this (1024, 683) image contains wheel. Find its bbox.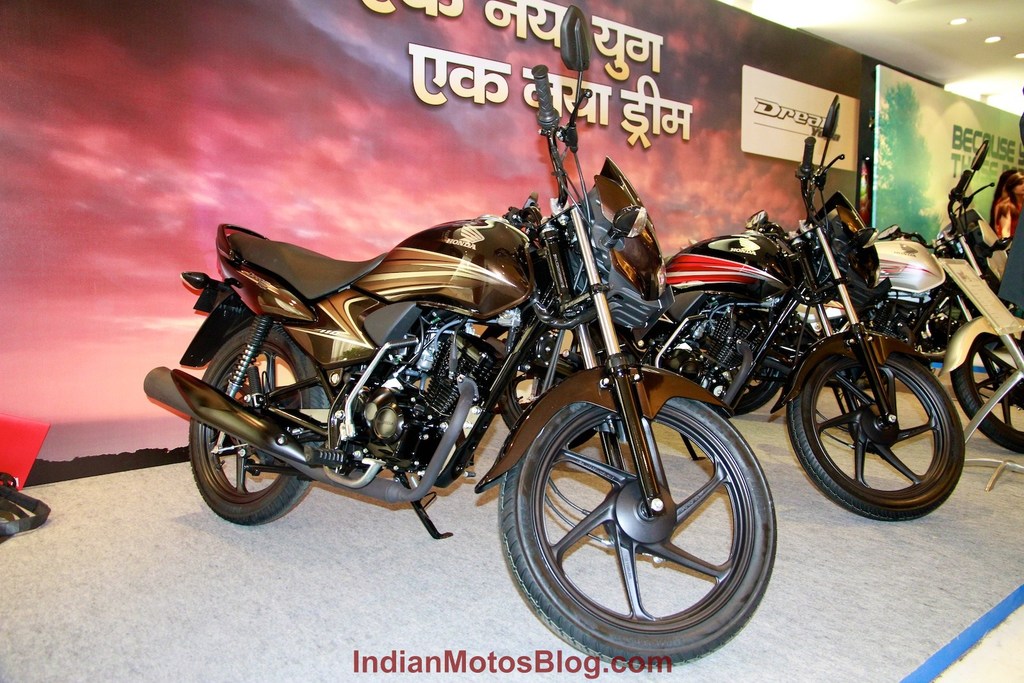
502:378:775:652.
